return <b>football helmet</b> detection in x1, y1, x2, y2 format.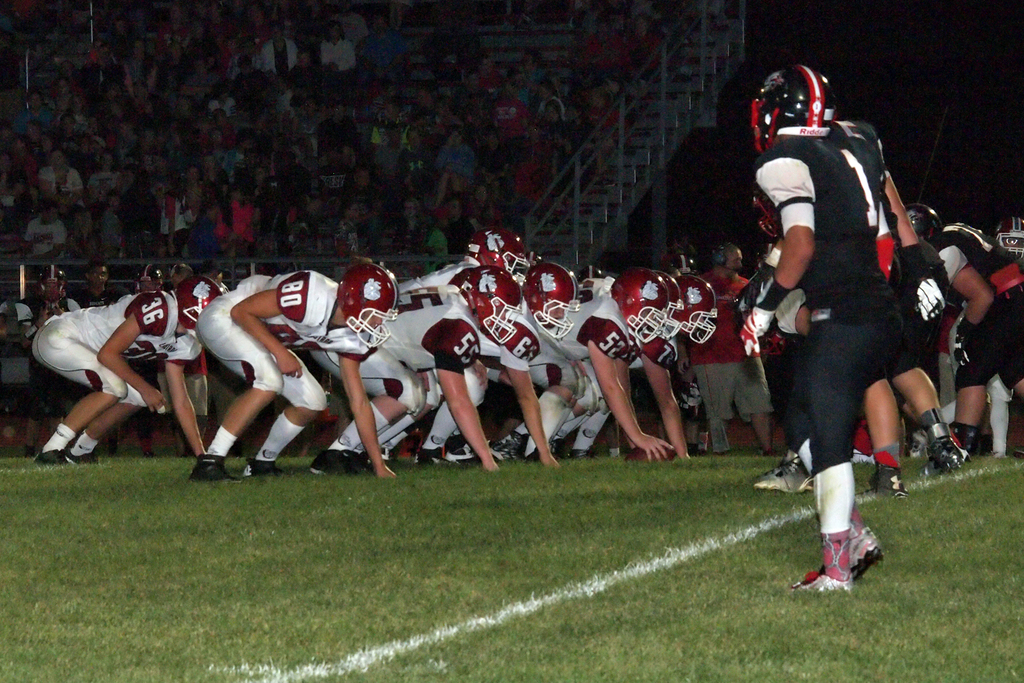
605, 267, 665, 337.
